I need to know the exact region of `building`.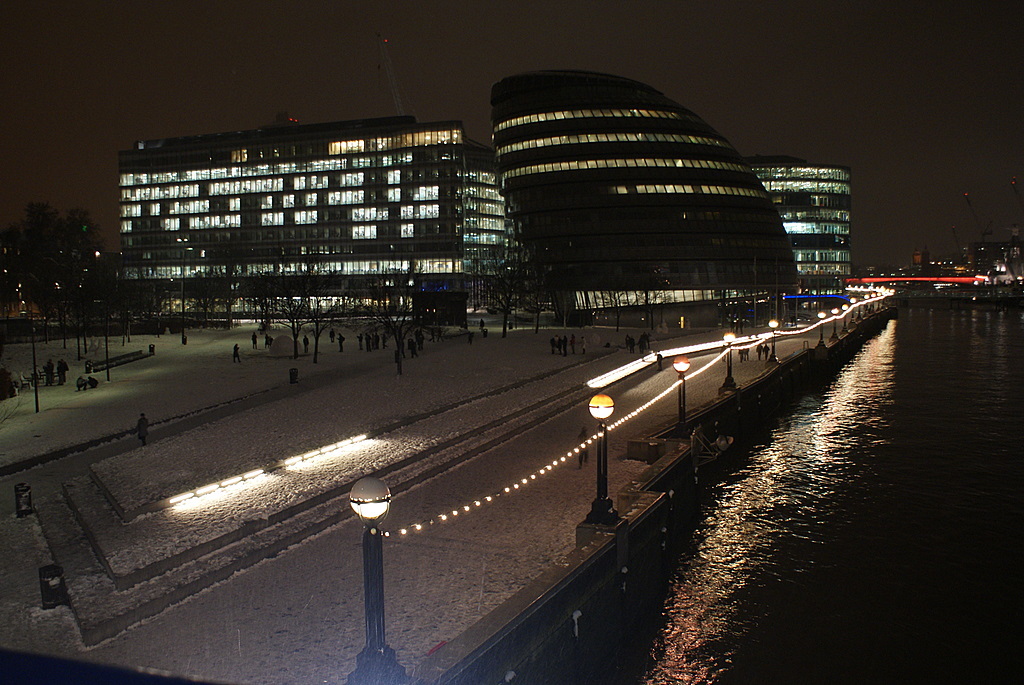
Region: region(117, 65, 857, 317).
